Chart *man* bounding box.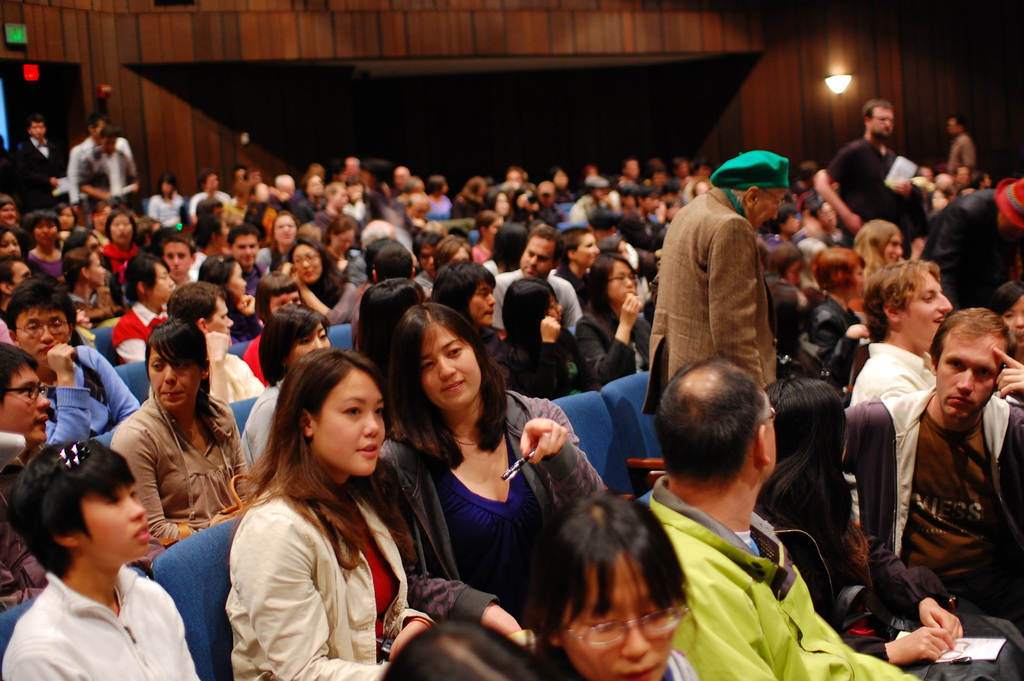
Charted: bbox(657, 144, 793, 397).
